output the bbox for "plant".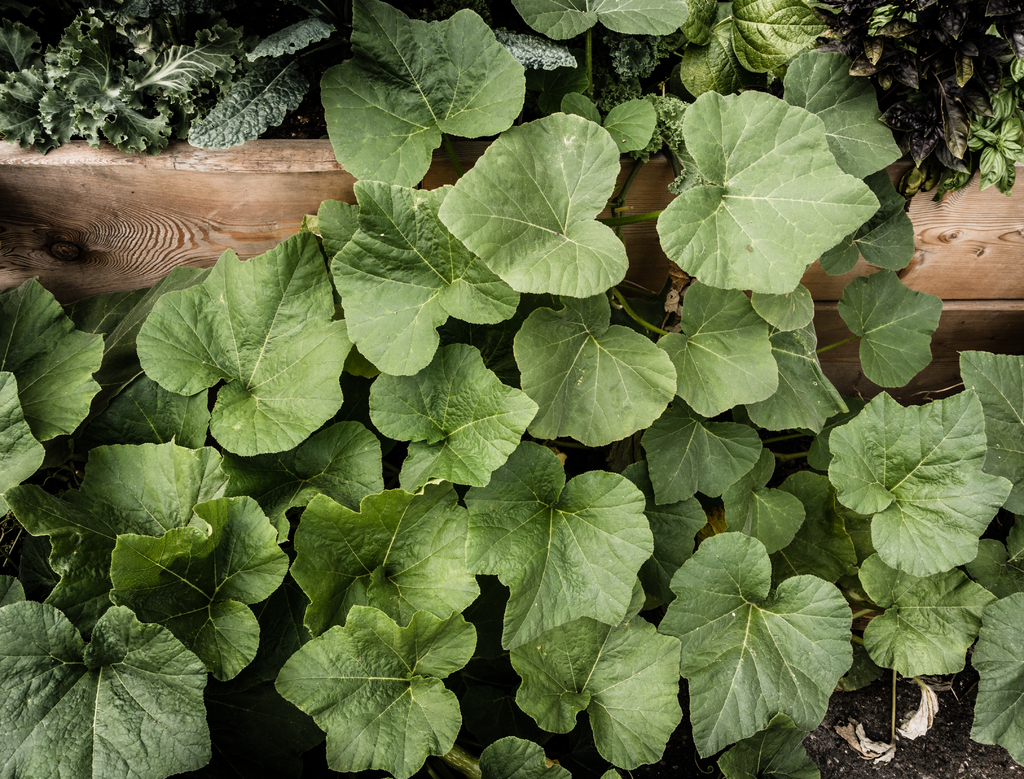
l=0, t=5, r=250, b=157.
